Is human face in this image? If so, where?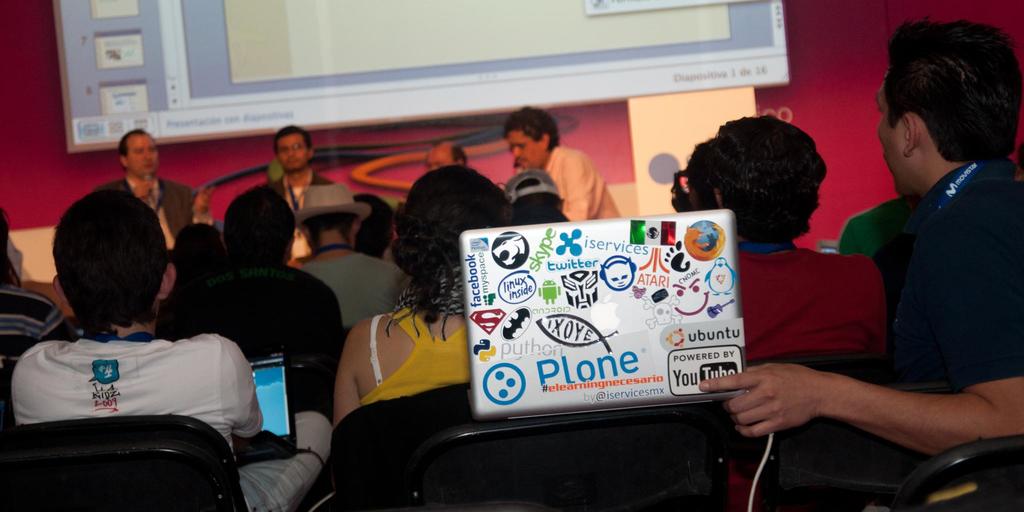
Yes, at select_region(877, 86, 908, 194).
